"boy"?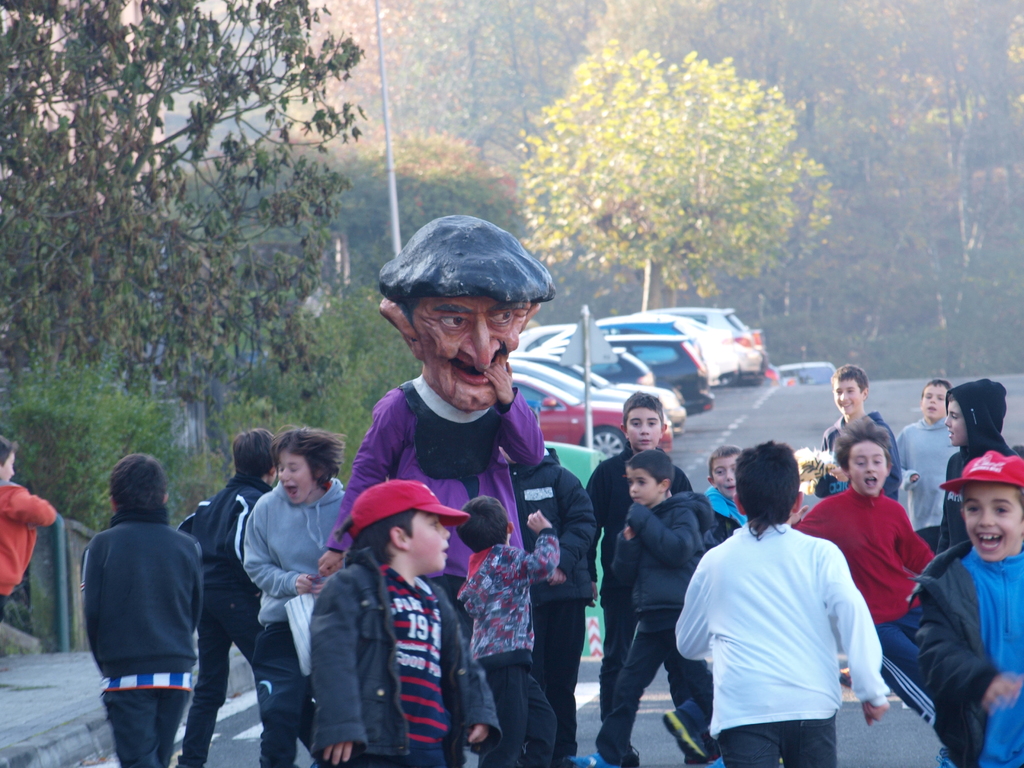
region(890, 376, 964, 555)
